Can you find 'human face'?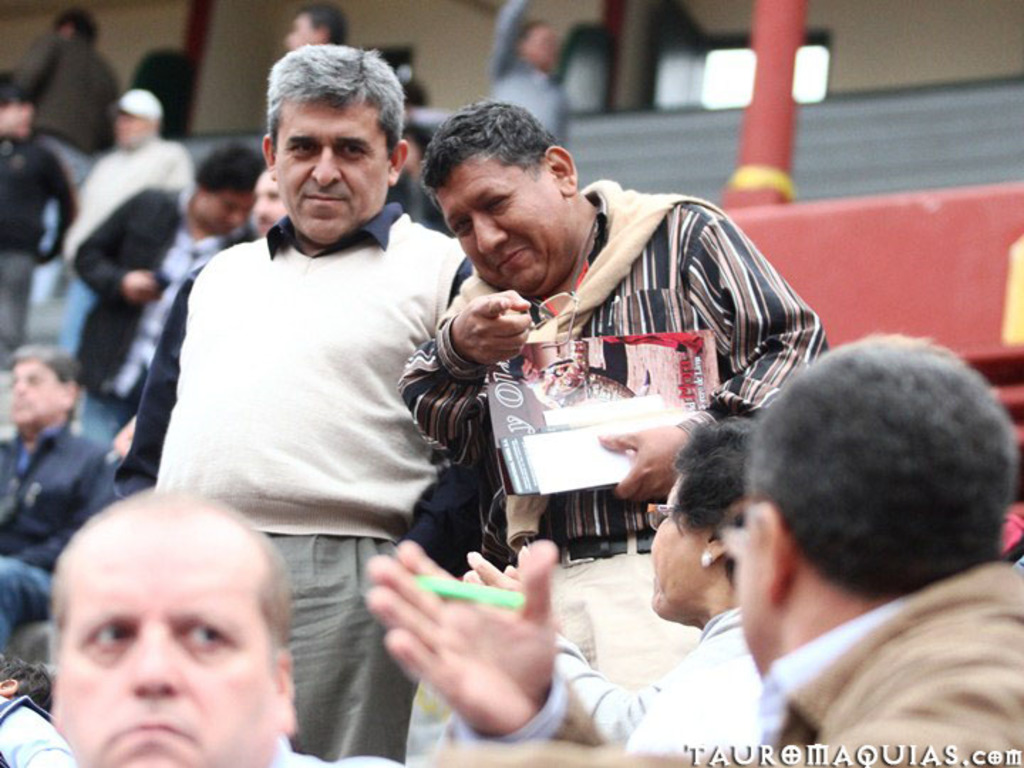
Yes, bounding box: select_region(287, 13, 320, 50).
